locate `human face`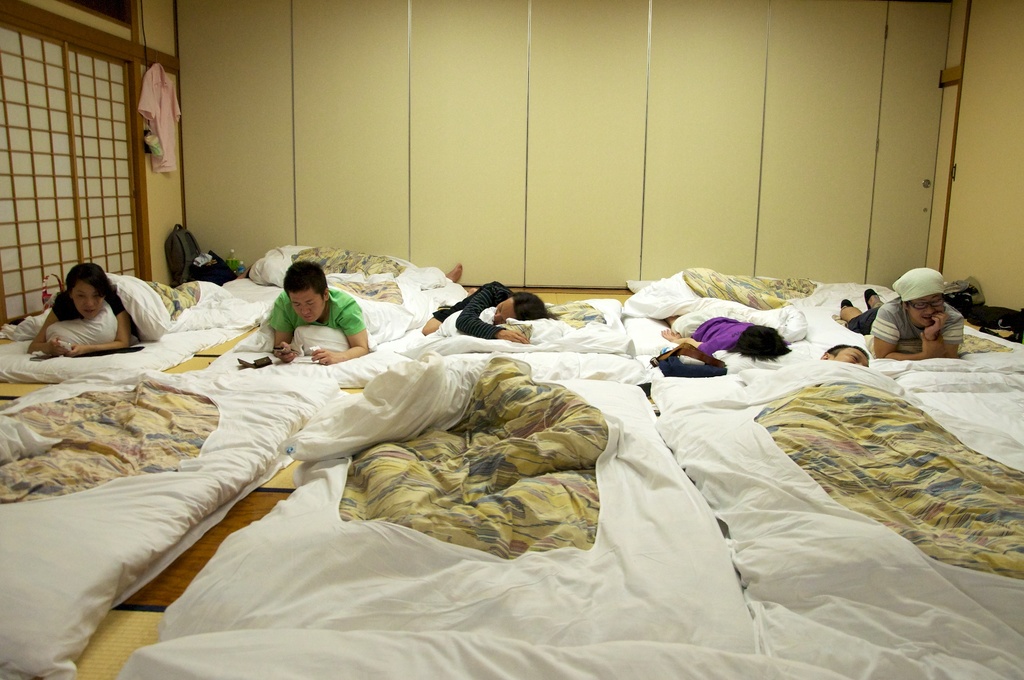
region(490, 303, 514, 324)
